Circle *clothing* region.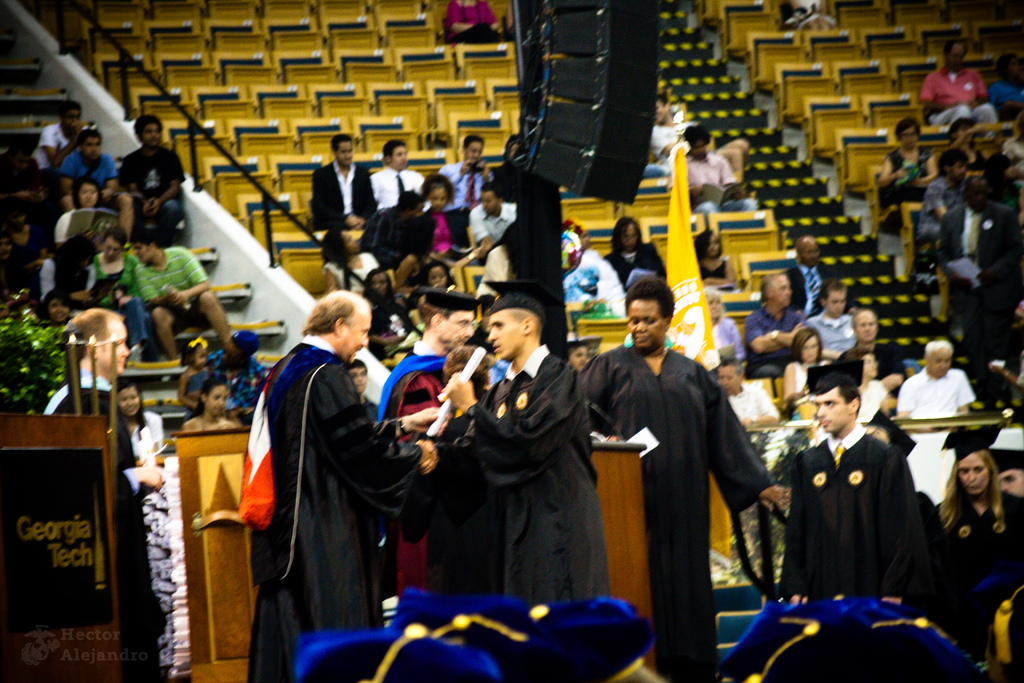
Region: (59,381,159,682).
